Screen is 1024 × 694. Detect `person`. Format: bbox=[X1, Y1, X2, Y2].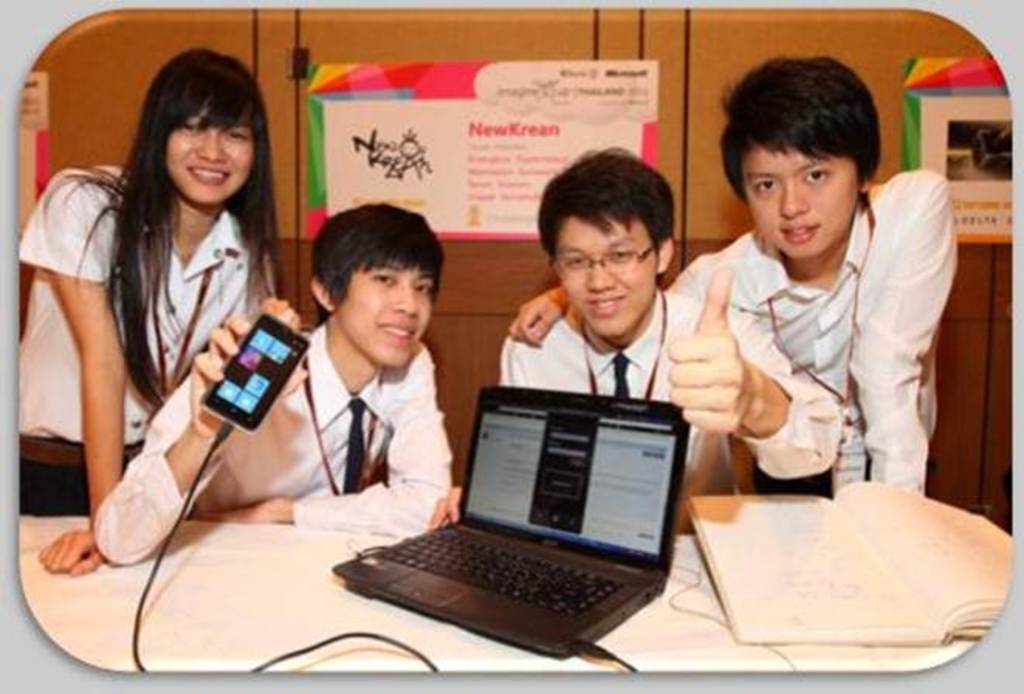
bbox=[62, 203, 460, 556].
